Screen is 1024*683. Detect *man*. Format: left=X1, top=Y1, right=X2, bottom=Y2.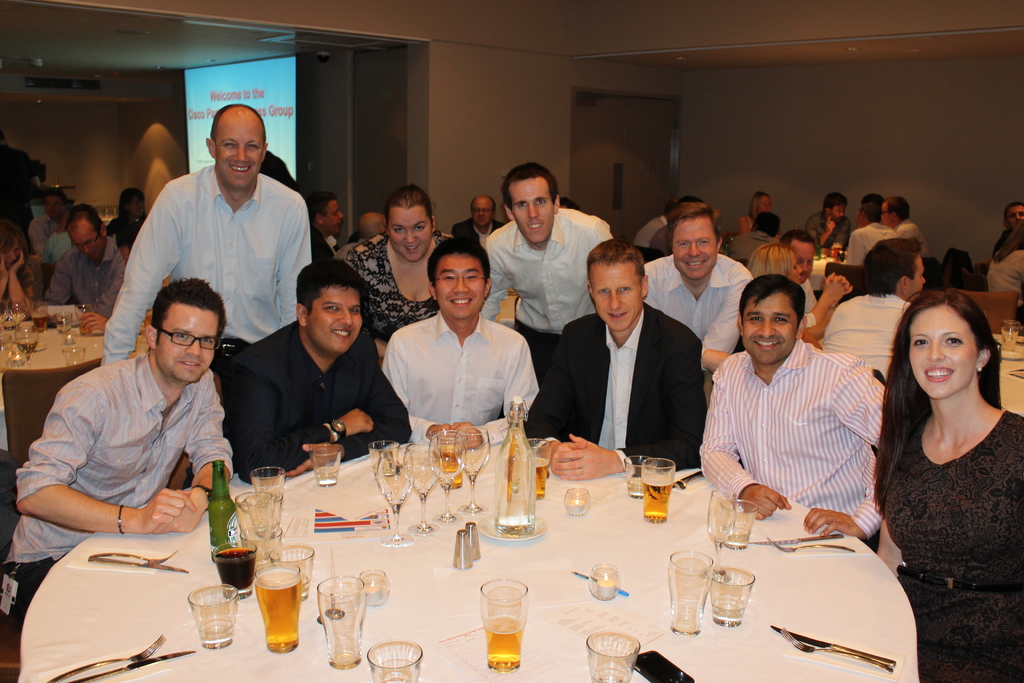
left=483, top=163, right=607, bottom=386.
